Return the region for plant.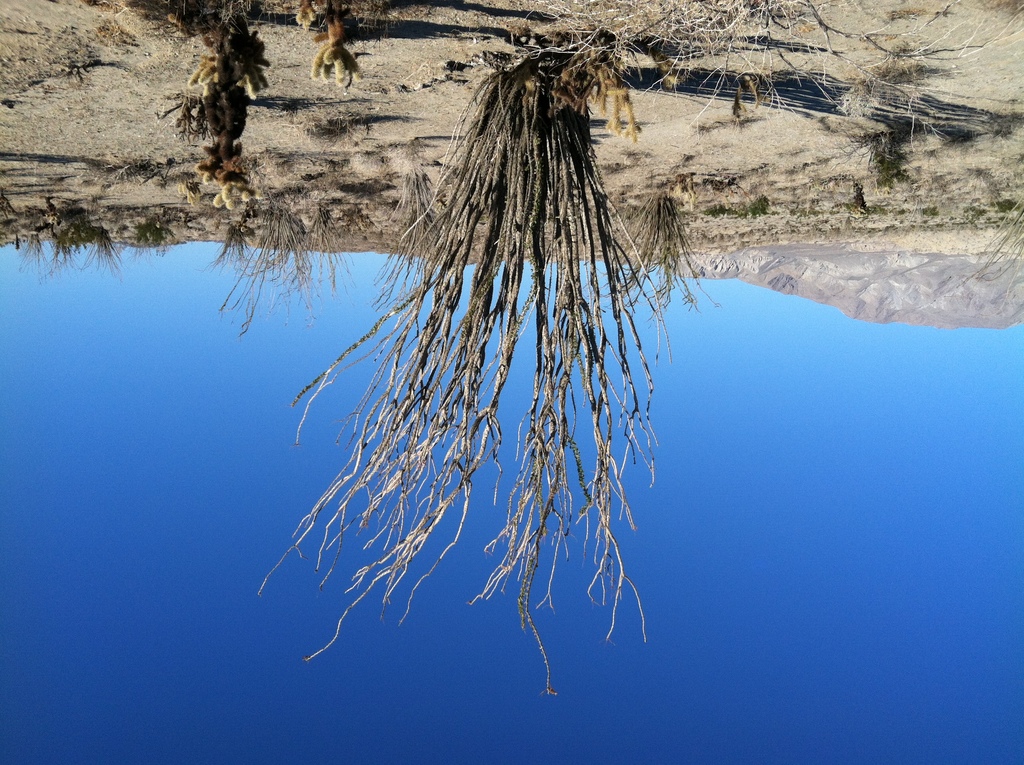
box(298, 97, 388, 161).
